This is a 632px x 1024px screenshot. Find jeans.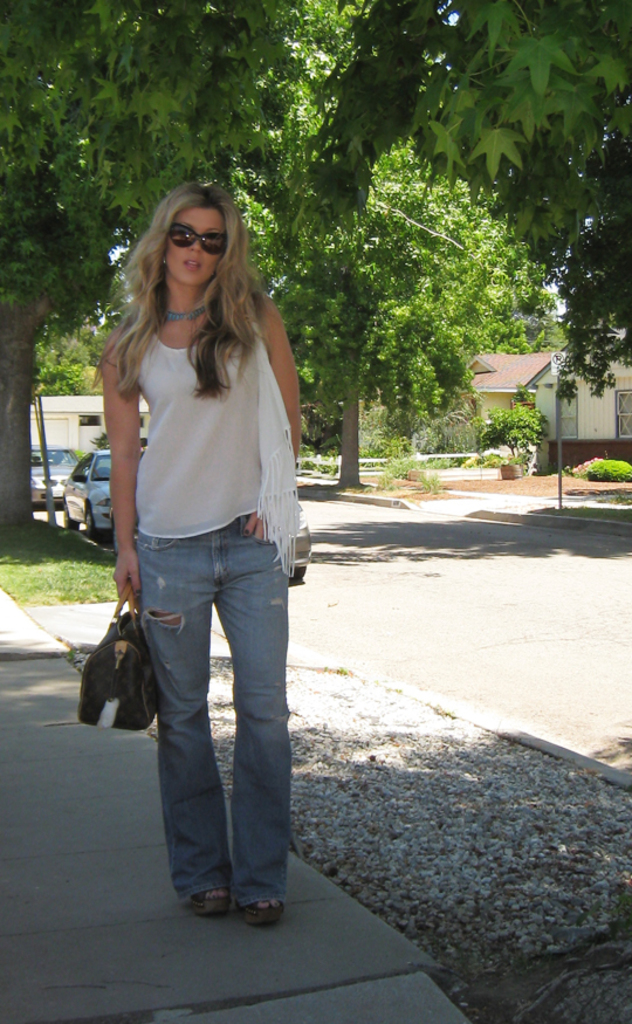
Bounding box: <bbox>132, 518, 291, 908</bbox>.
